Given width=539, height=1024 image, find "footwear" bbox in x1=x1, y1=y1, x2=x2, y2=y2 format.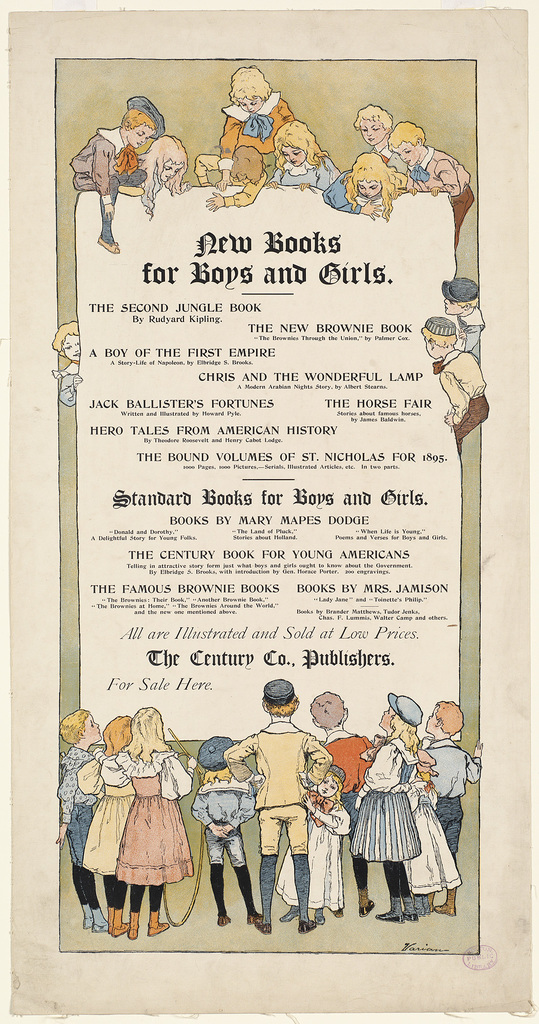
x1=119, y1=181, x2=145, y2=200.
